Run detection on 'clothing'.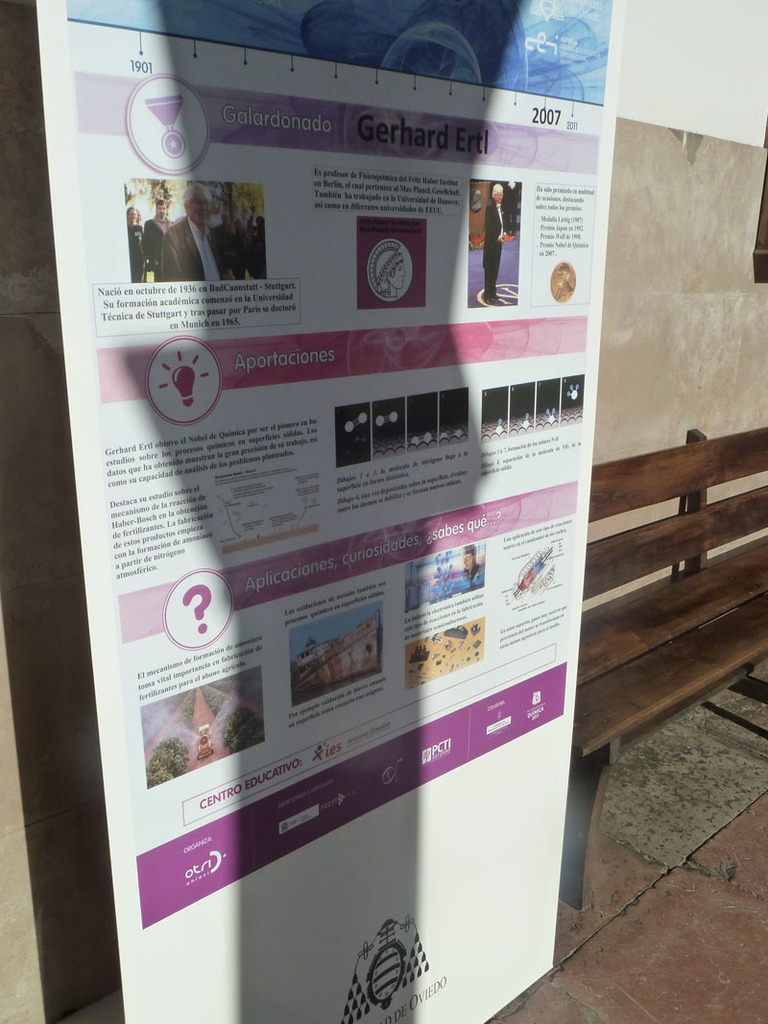
Result: 165 209 230 274.
